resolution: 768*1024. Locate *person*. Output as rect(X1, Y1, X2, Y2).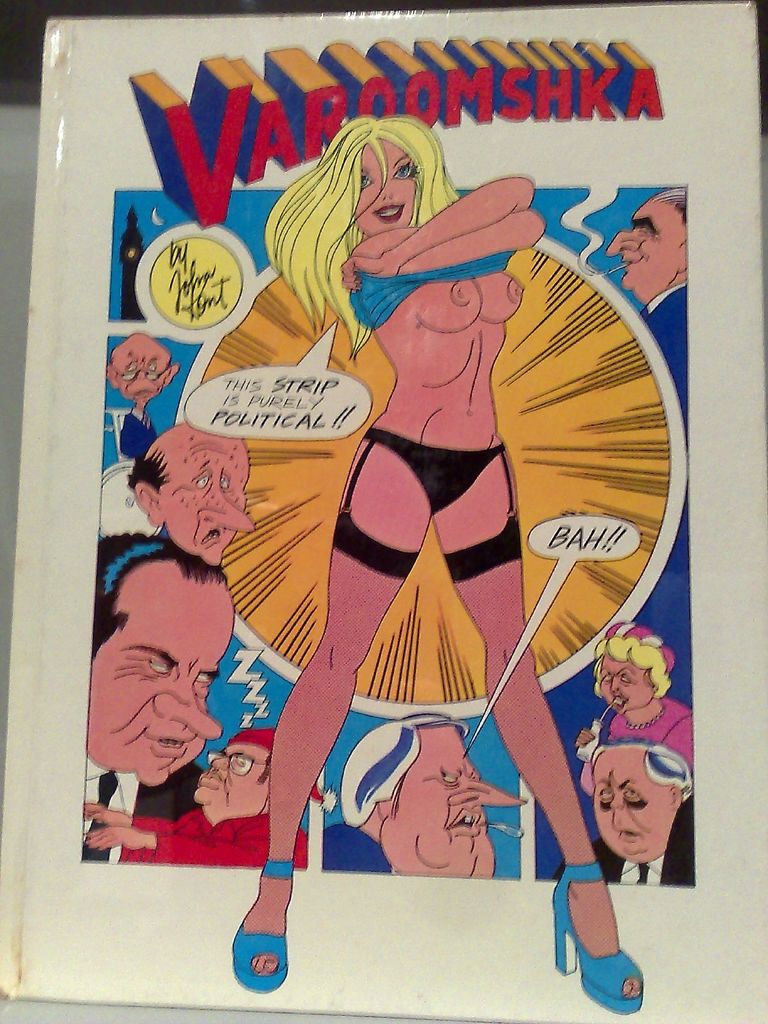
rect(229, 114, 644, 1015).
